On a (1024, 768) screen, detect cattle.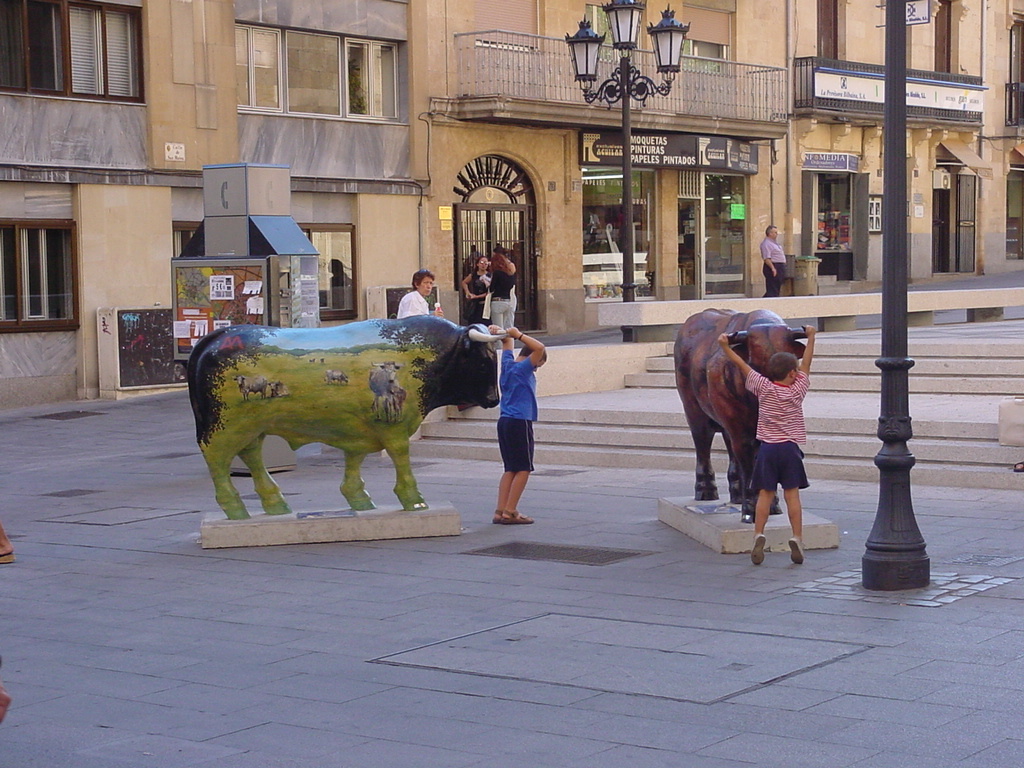
bbox=[661, 305, 827, 534].
